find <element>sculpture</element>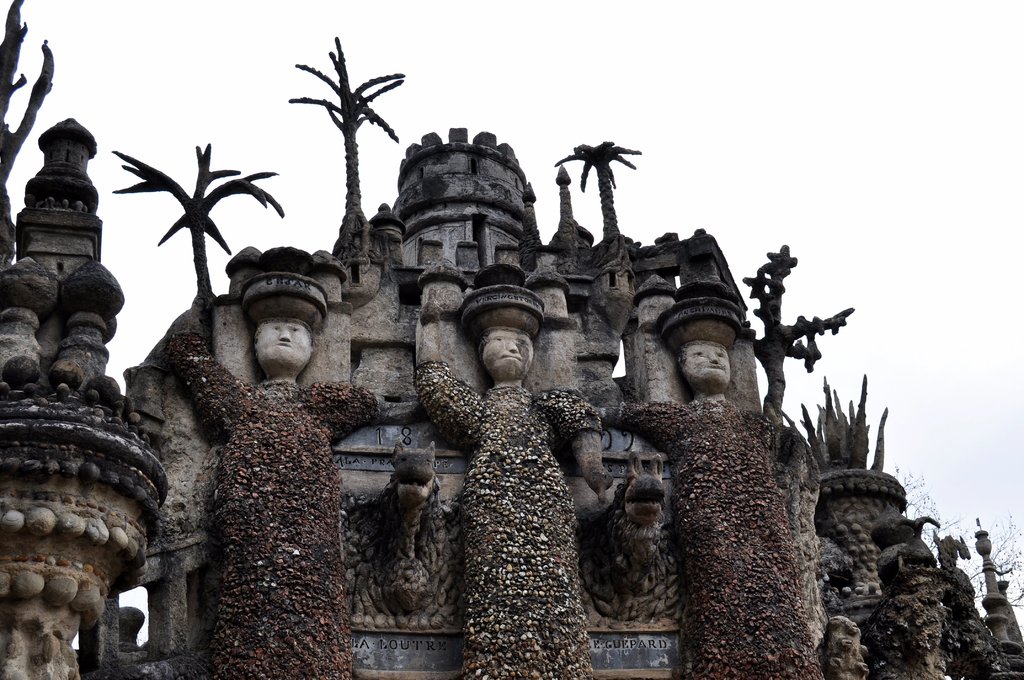
l=175, t=273, r=387, b=679
